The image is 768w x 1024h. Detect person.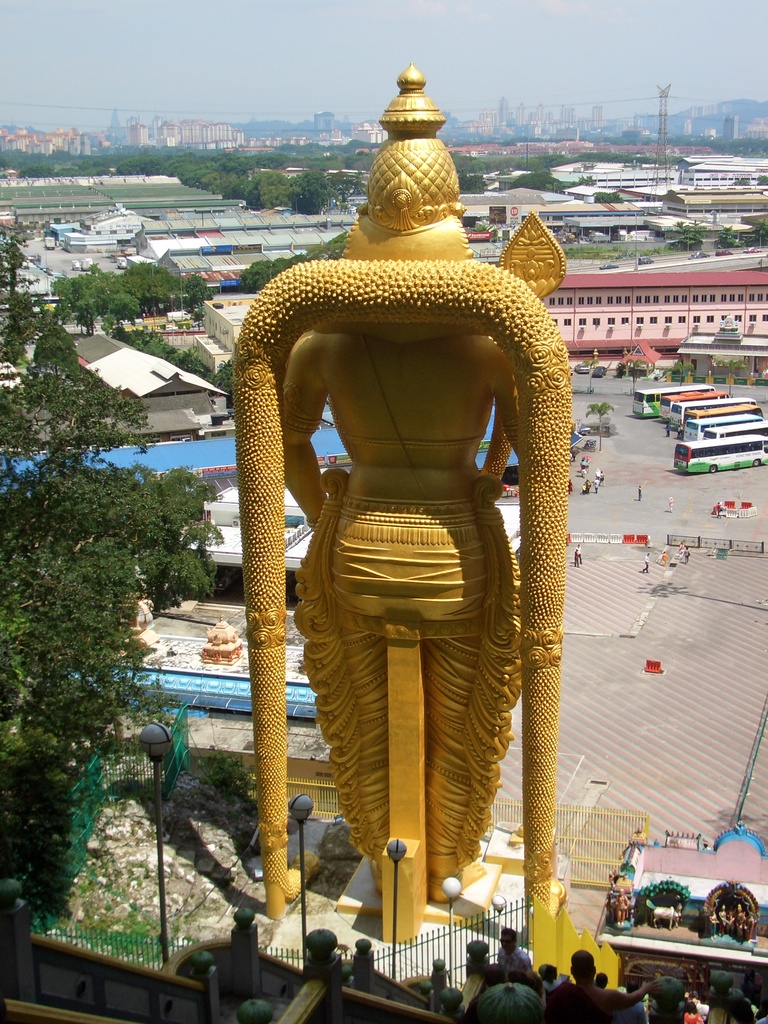
Detection: (left=230, top=61, right=578, bottom=922).
